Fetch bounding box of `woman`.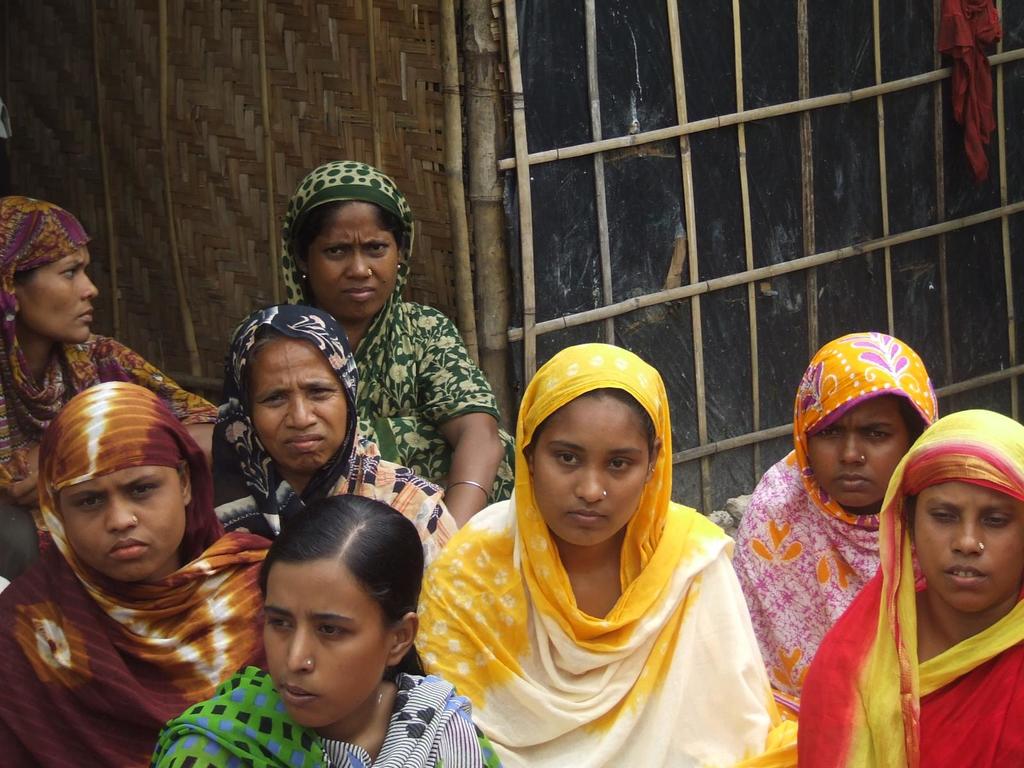
Bbox: <region>0, 191, 234, 568</region>.
